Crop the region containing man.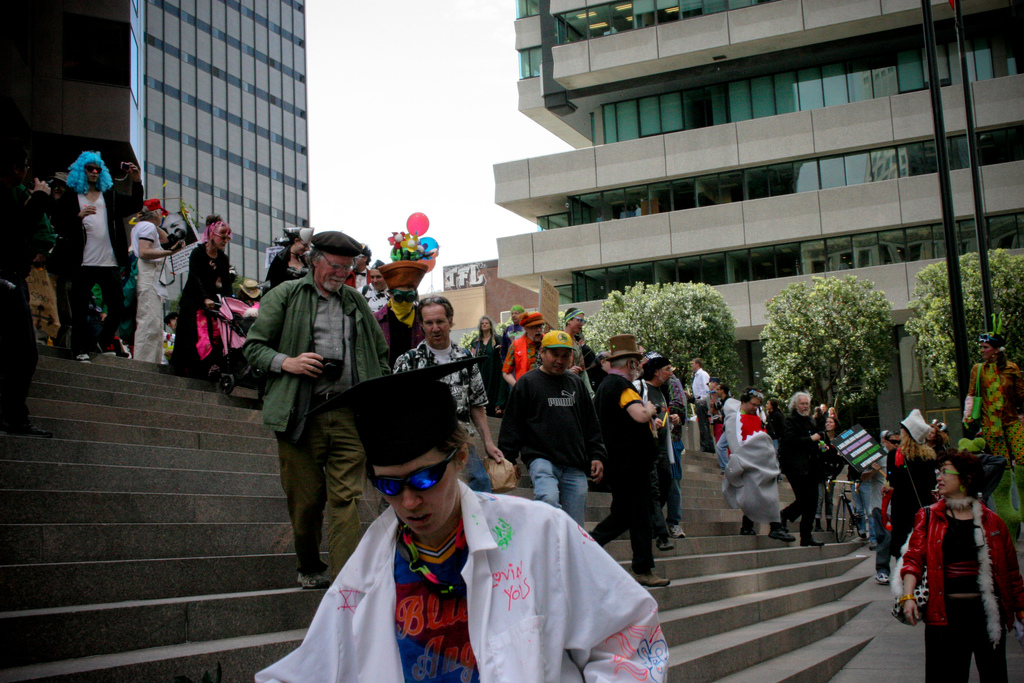
Crop region: 355 268 390 315.
